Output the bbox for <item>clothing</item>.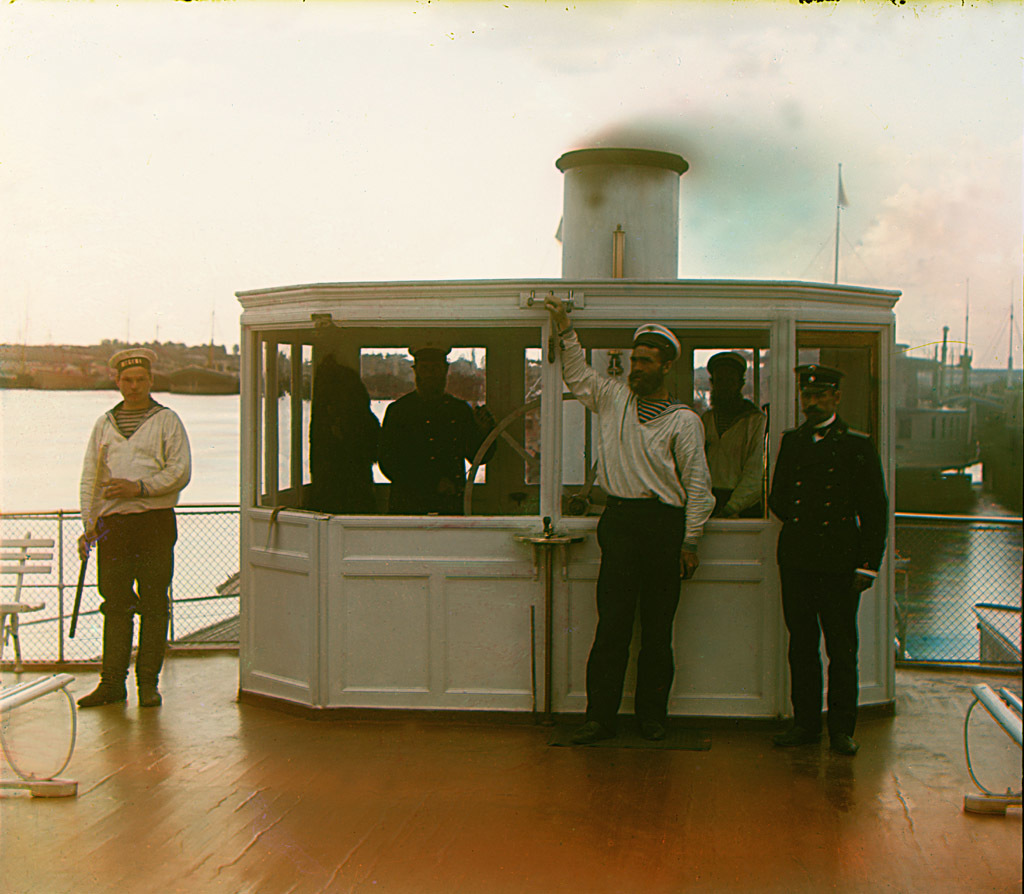
[left=690, top=385, right=779, bottom=512].
